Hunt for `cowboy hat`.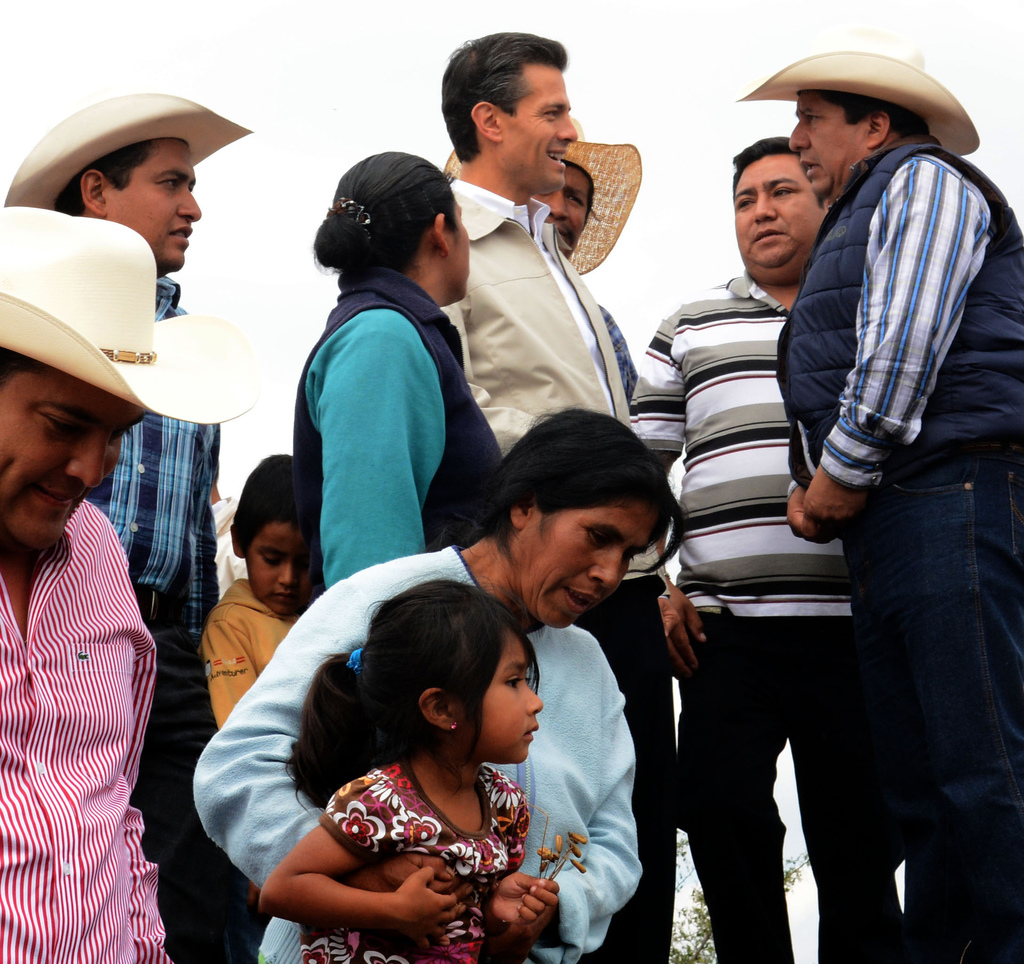
Hunted down at <box>438,121,641,281</box>.
